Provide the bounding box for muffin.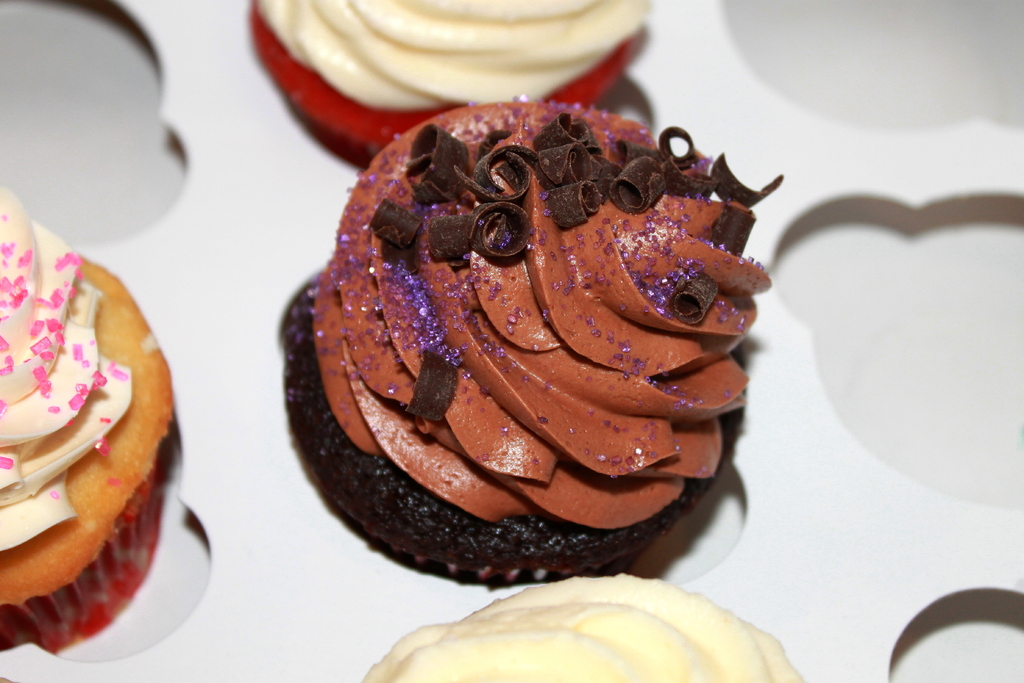
select_region(359, 573, 806, 682).
